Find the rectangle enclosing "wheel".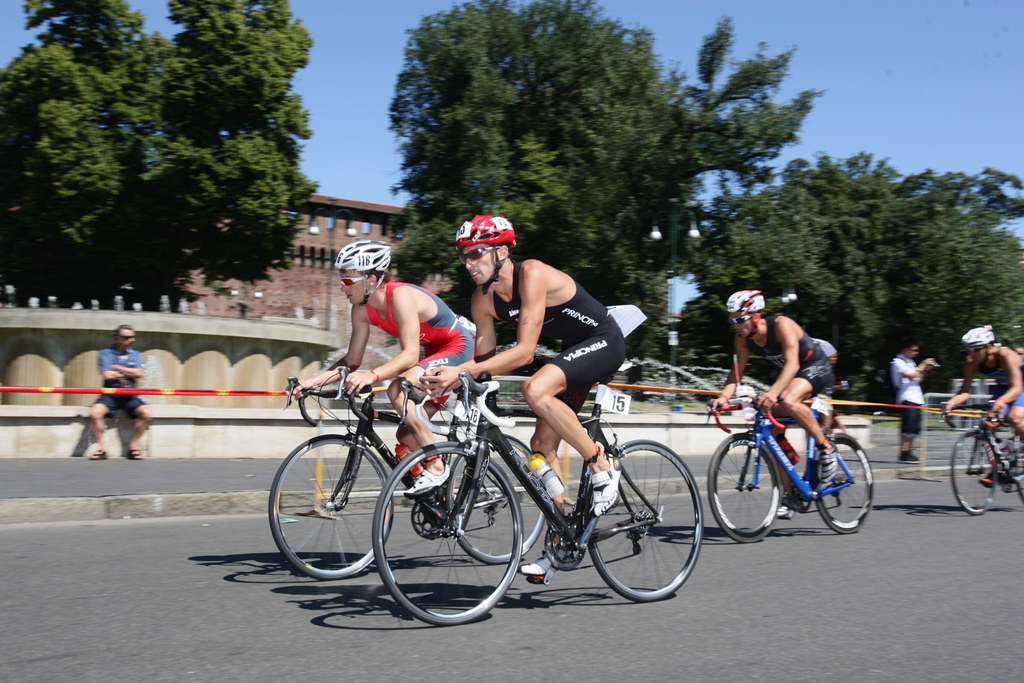
rect(709, 432, 787, 541).
